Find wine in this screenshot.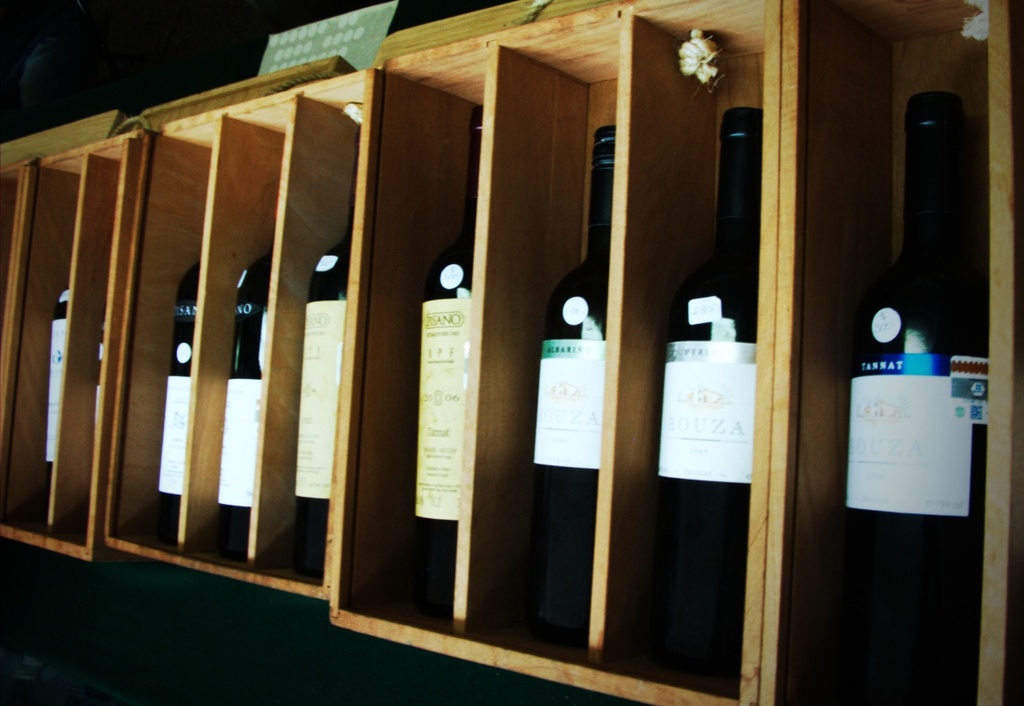
The bounding box for wine is locate(417, 102, 486, 625).
